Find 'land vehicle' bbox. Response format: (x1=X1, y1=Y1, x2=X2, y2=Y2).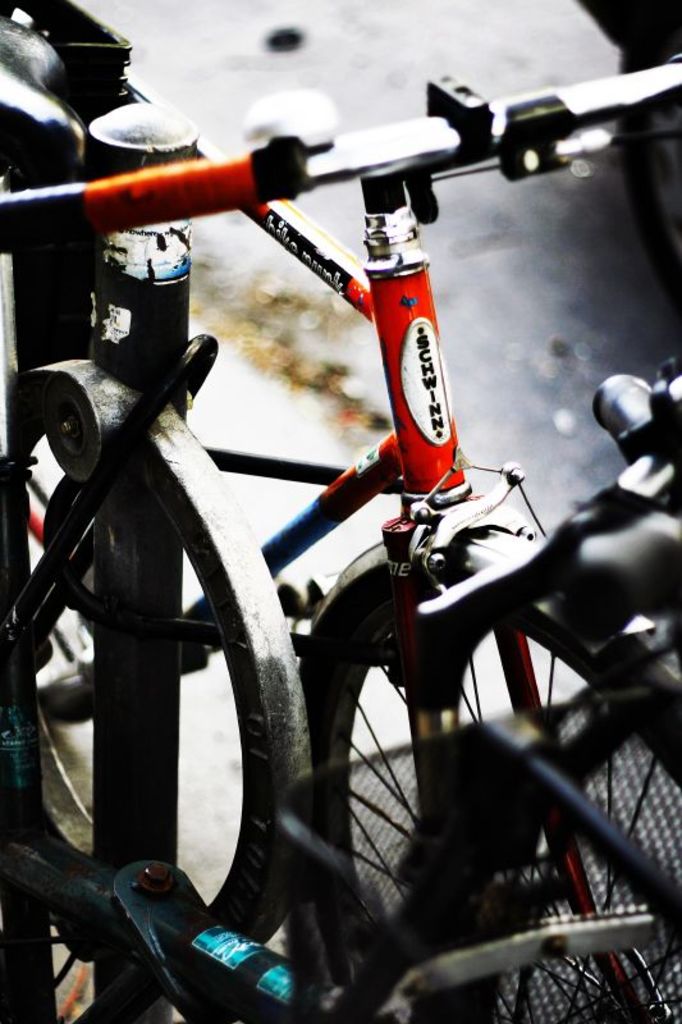
(x1=54, y1=128, x2=631, y2=1015).
